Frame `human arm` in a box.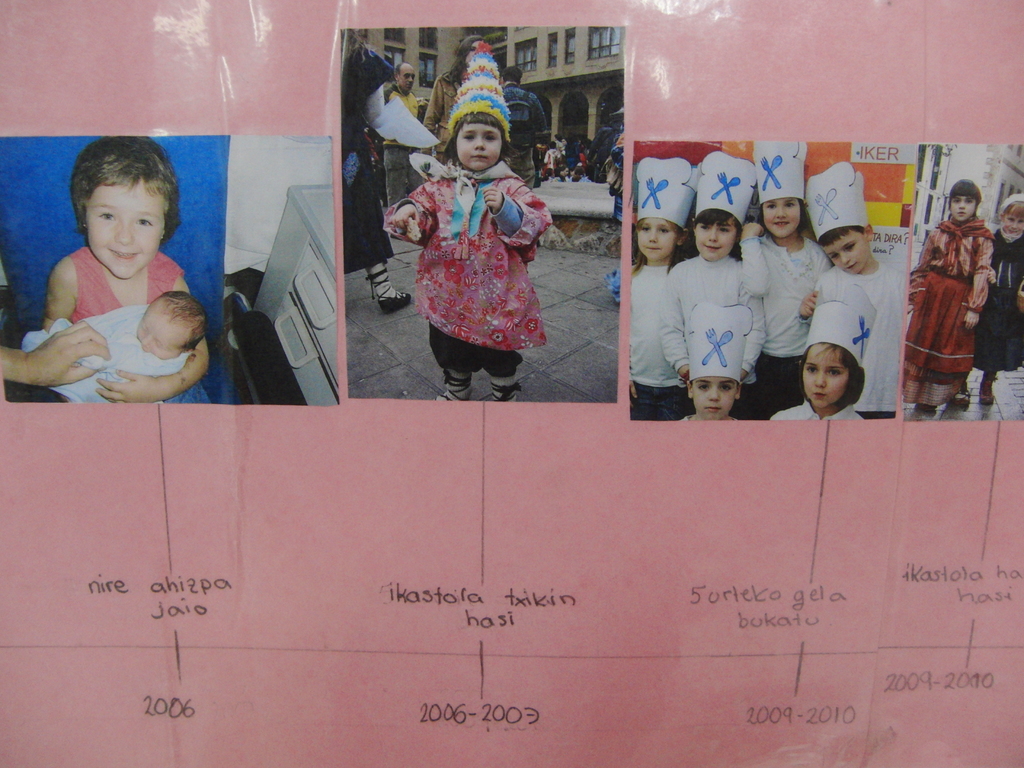
left=358, top=67, right=388, bottom=125.
